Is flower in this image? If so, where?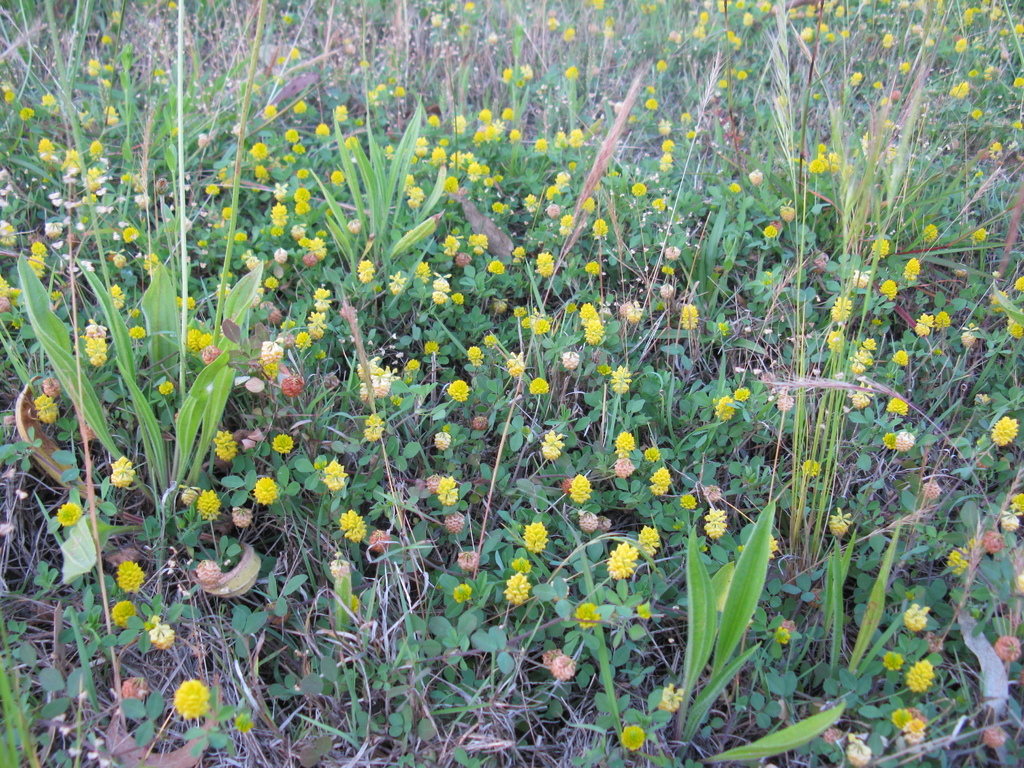
Yes, at bbox=(214, 429, 236, 458).
